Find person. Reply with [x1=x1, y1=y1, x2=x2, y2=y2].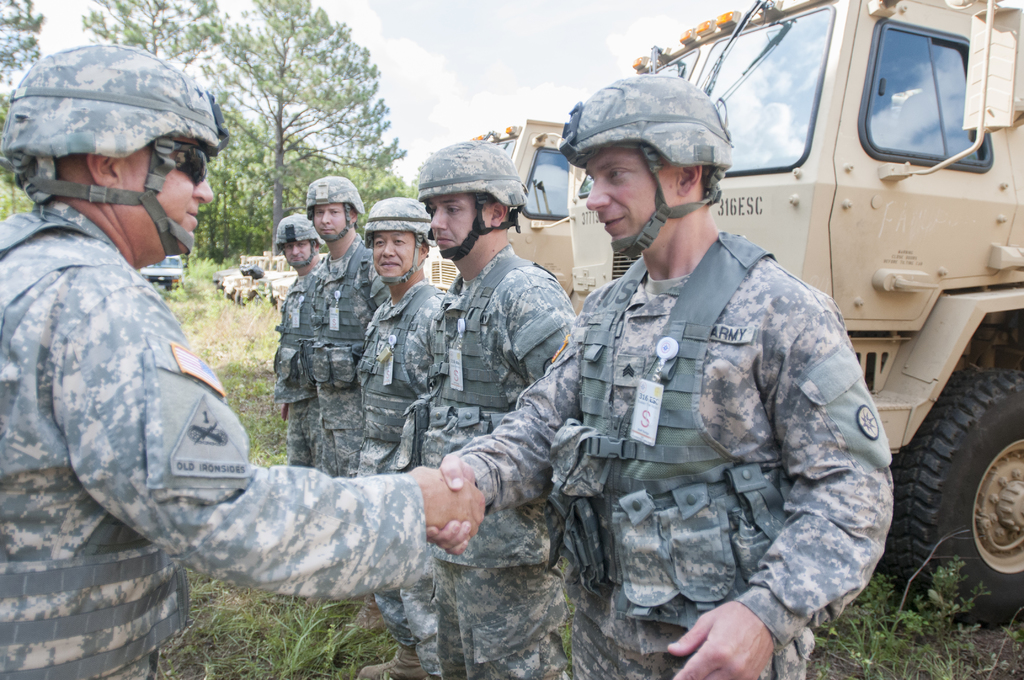
[x1=0, y1=50, x2=486, y2=679].
